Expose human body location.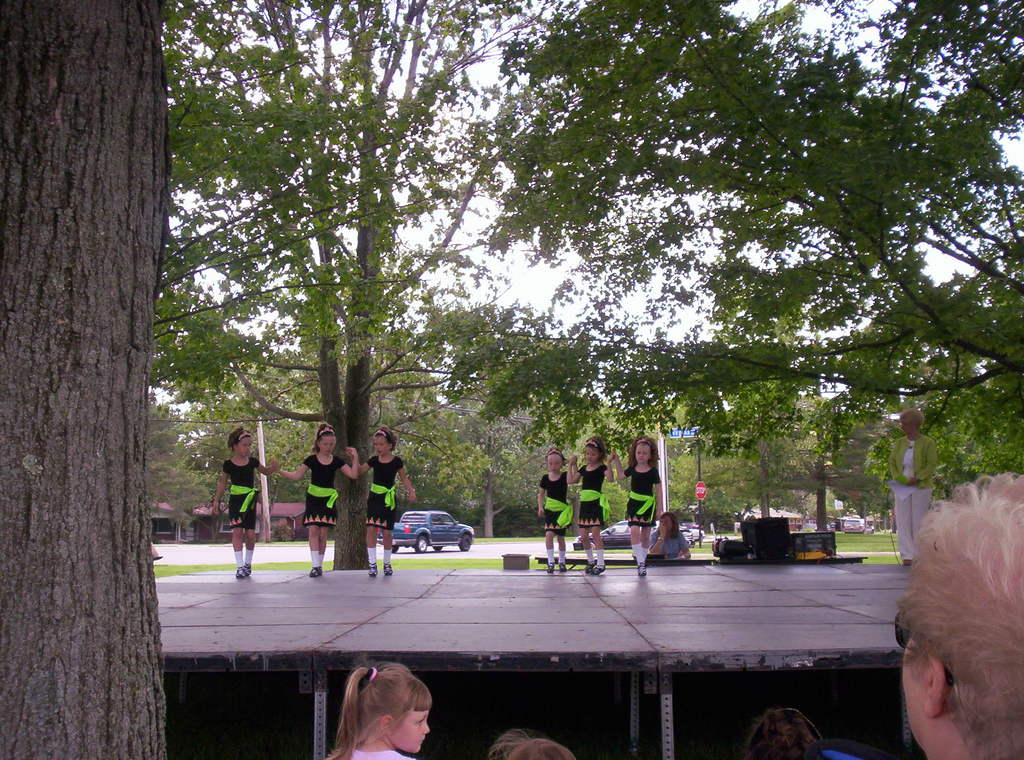
Exposed at {"left": 570, "top": 453, "right": 614, "bottom": 574}.
